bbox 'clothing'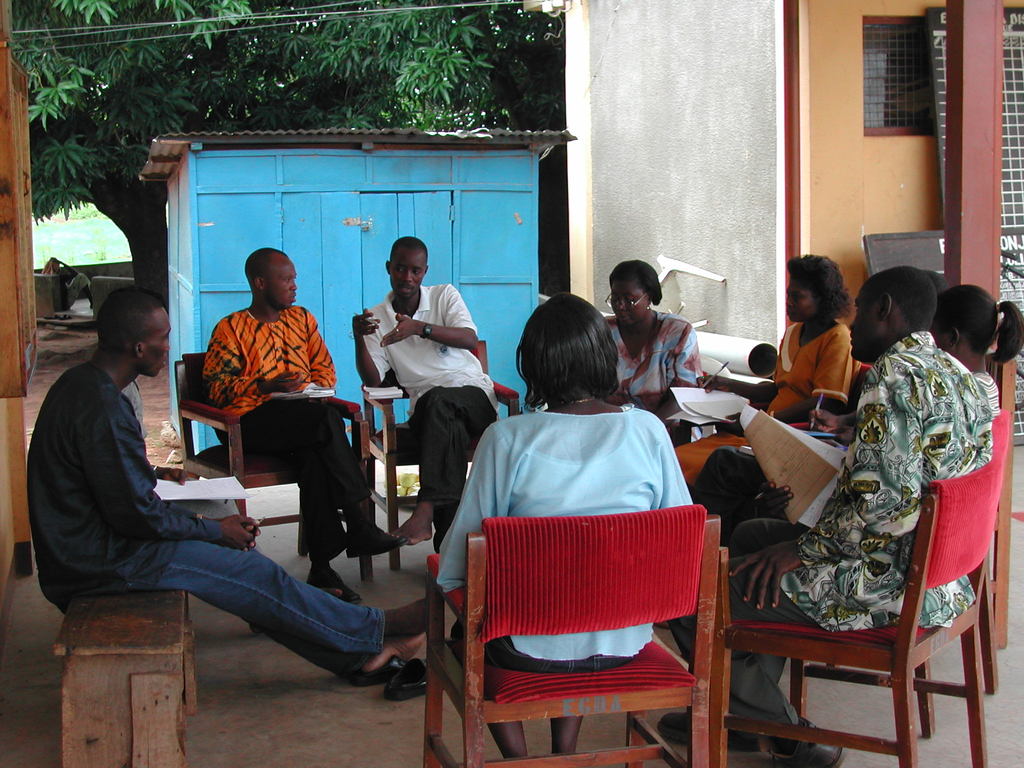
crop(605, 310, 693, 468)
